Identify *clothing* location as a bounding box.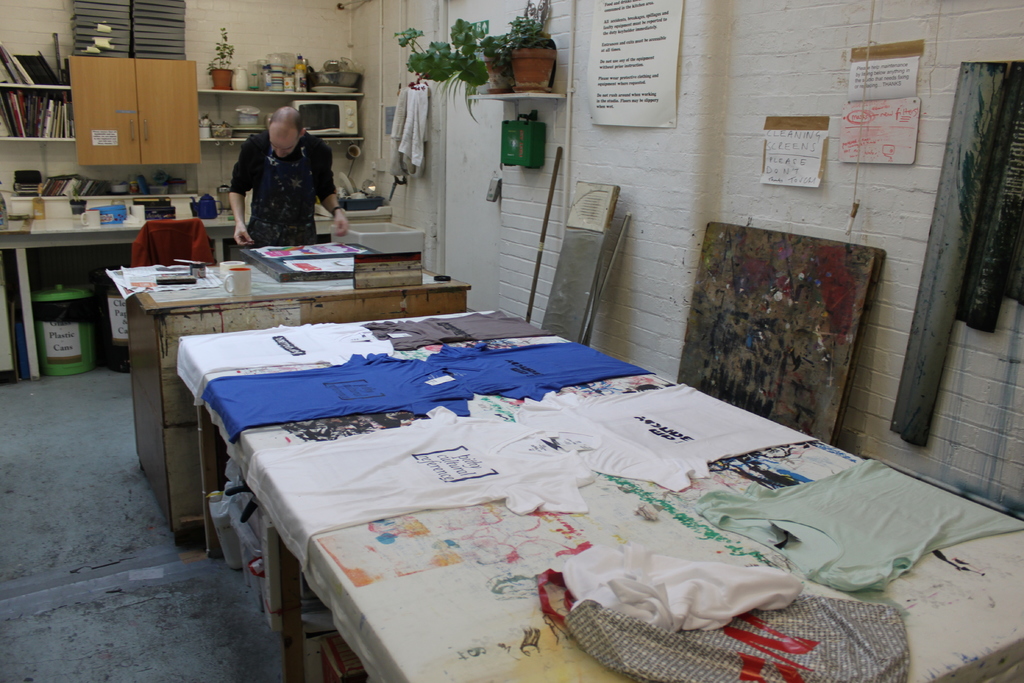
bbox=(691, 458, 1023, 591).
